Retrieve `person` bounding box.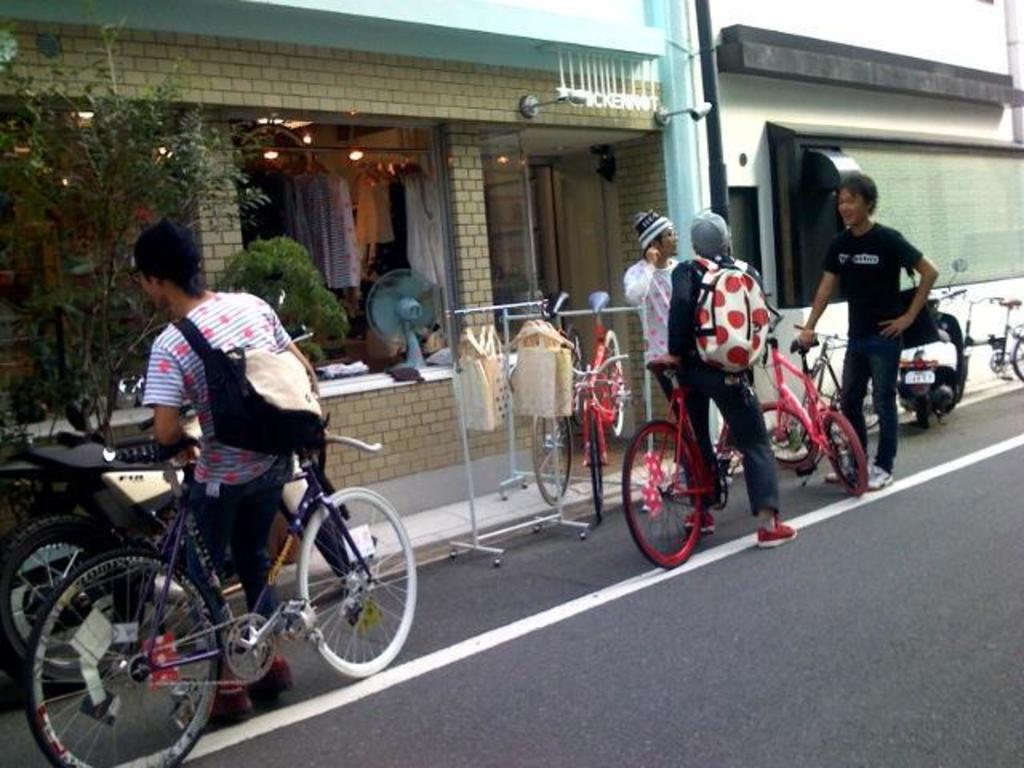
Bounding box: <box>133,219,336,731</box>.
